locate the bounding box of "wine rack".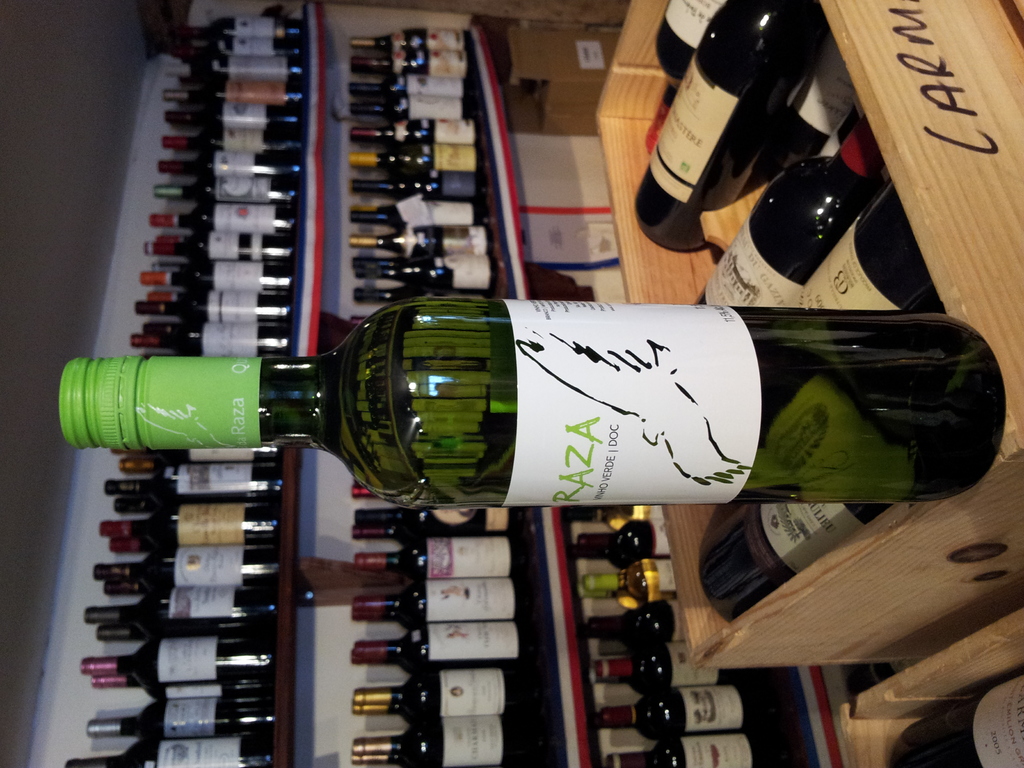
Bounding box: {"x1": 67, "y1": 0, "x2": 1023, "y2": 767}.
